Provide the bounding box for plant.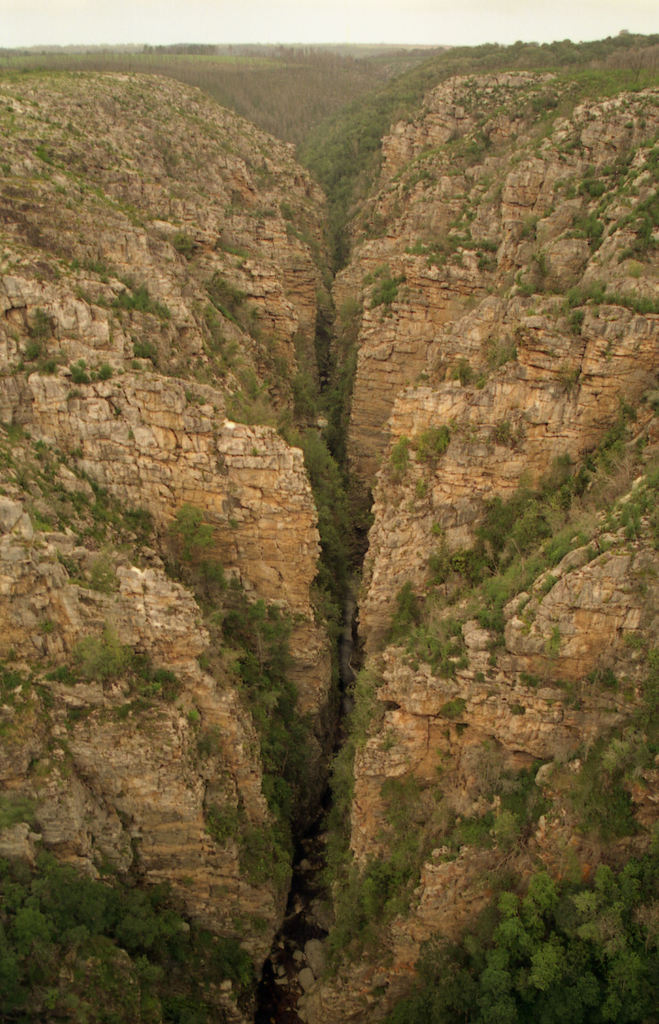
(x1=489, y1=771, x2=548, y2=837).
